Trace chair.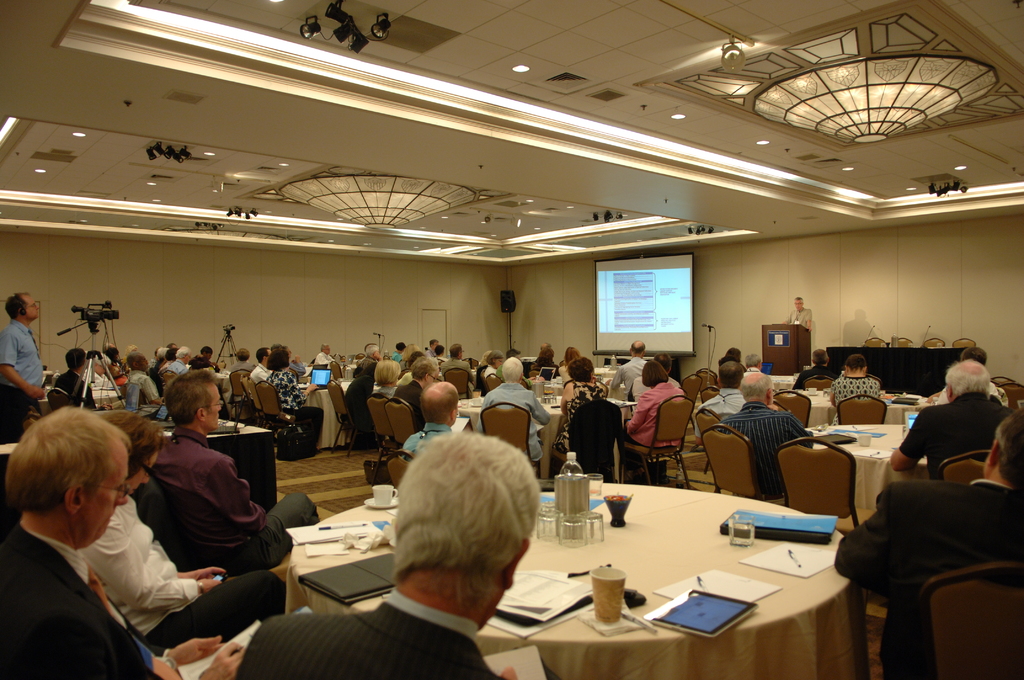
Traced to x1=698 y1=384 x2=720 y2=471.
